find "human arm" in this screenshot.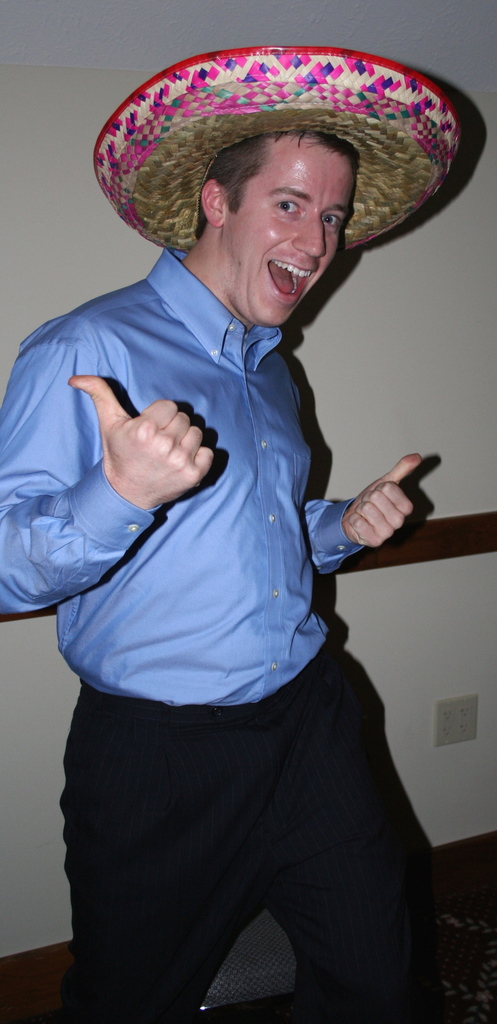
The bounding box for "human arm" is {"left": 298, "top": 447, "right": 428, "bottom": 580}.
